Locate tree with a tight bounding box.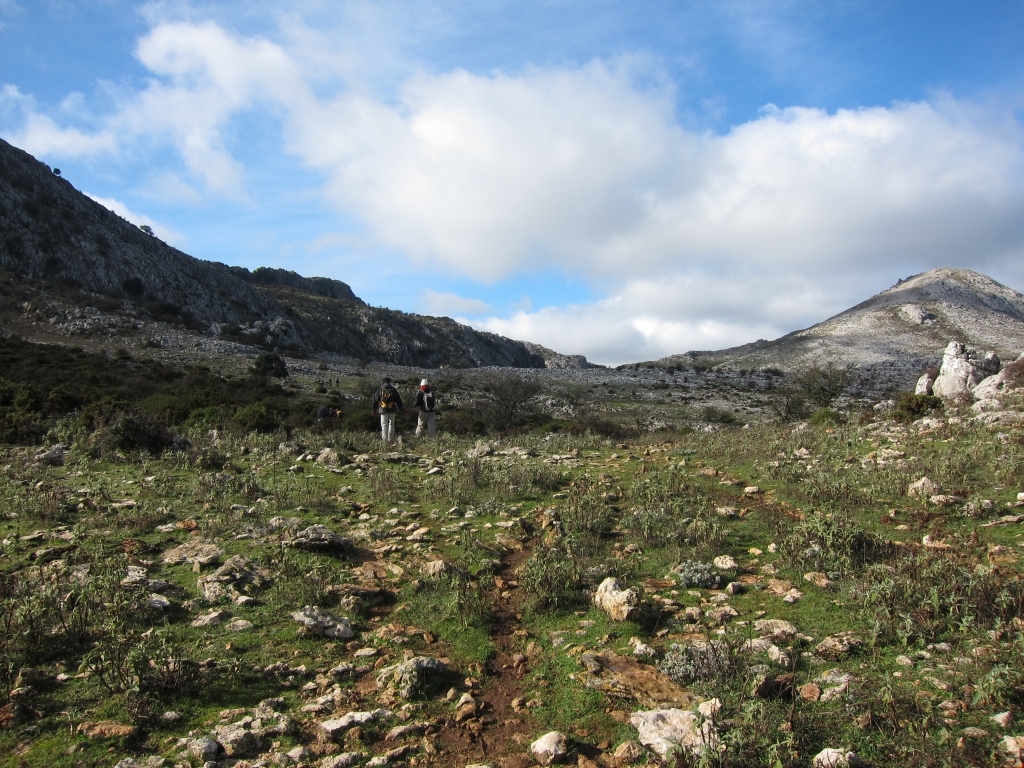
x1=793, y1=354, x2=860, y2=407.
